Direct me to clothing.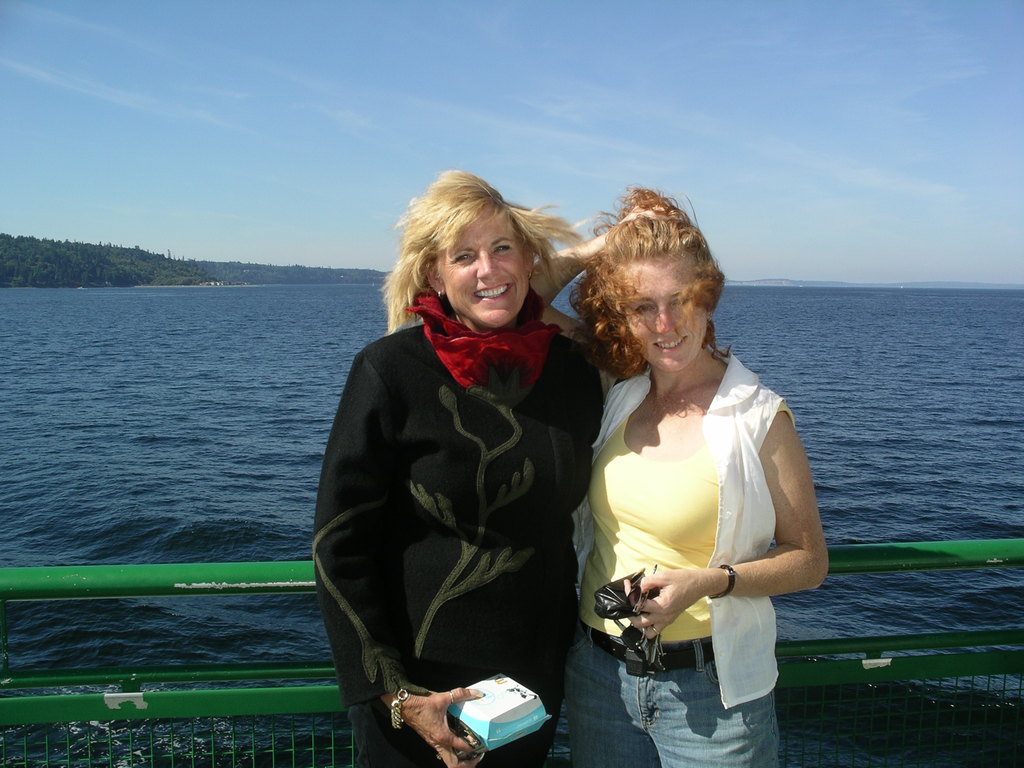
Direction: (324, 300, 598, 767).
